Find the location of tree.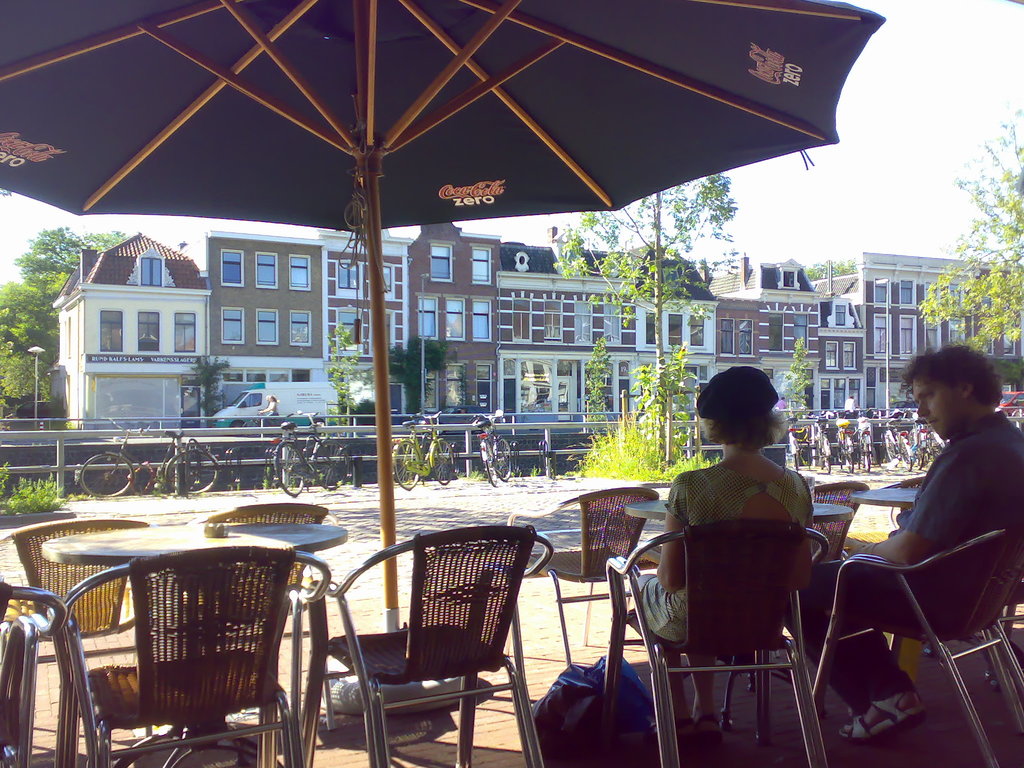
Location: box(921, 109, 1023, 392).
